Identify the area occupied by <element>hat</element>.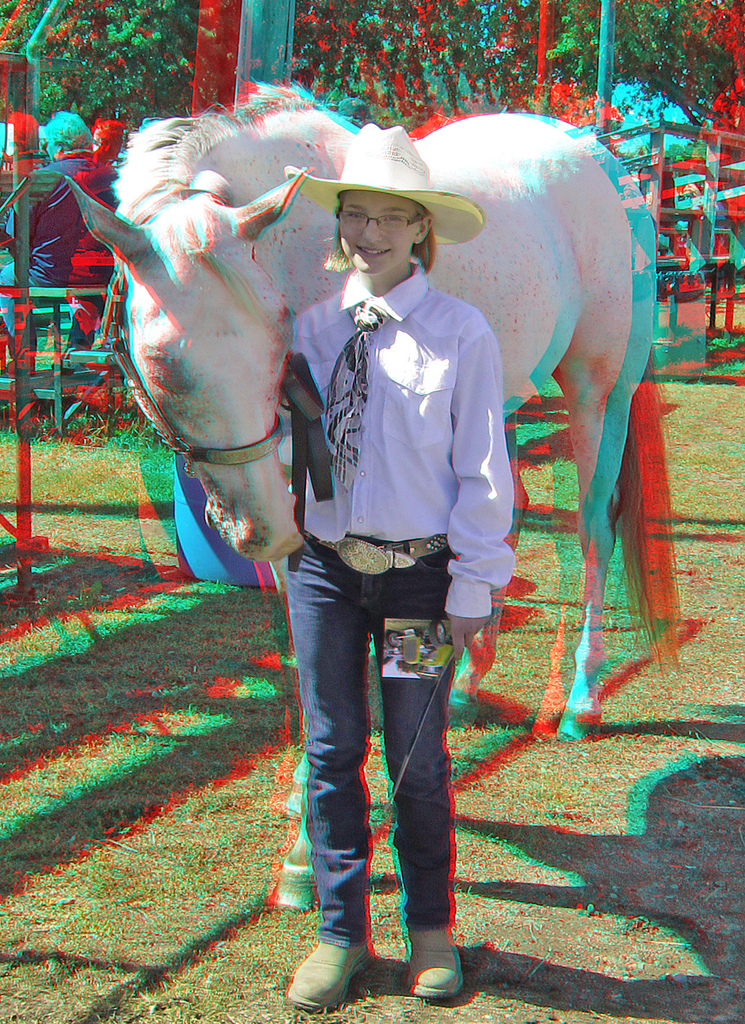
Area: x1=281, y1=120, x2=484, y2=247.
